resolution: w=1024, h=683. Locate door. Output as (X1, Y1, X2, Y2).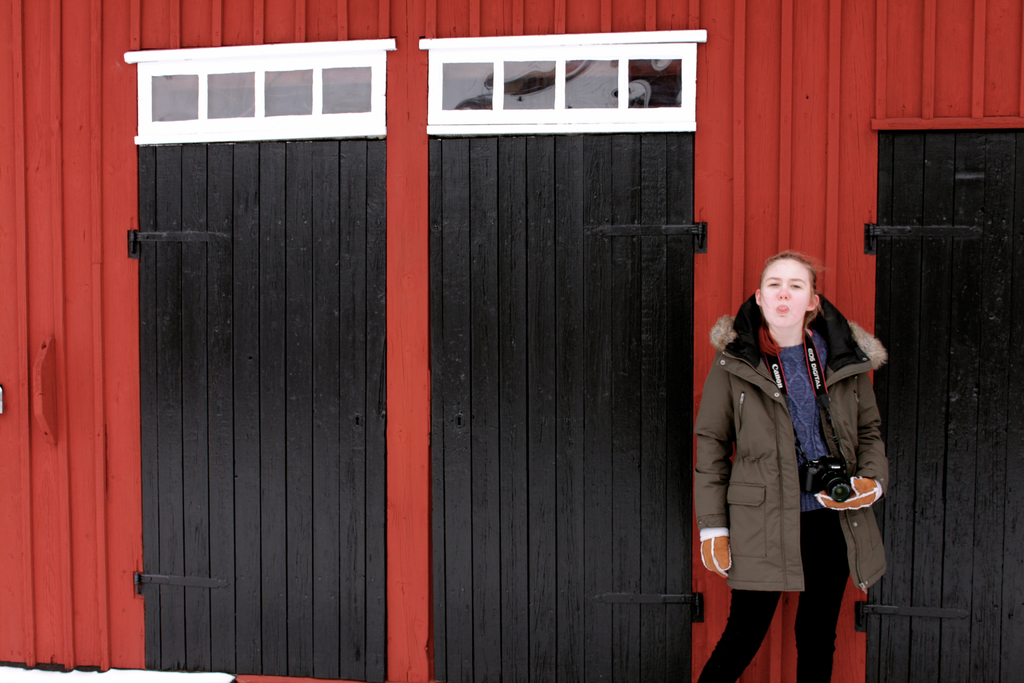
(424, 135, 703, 682).
